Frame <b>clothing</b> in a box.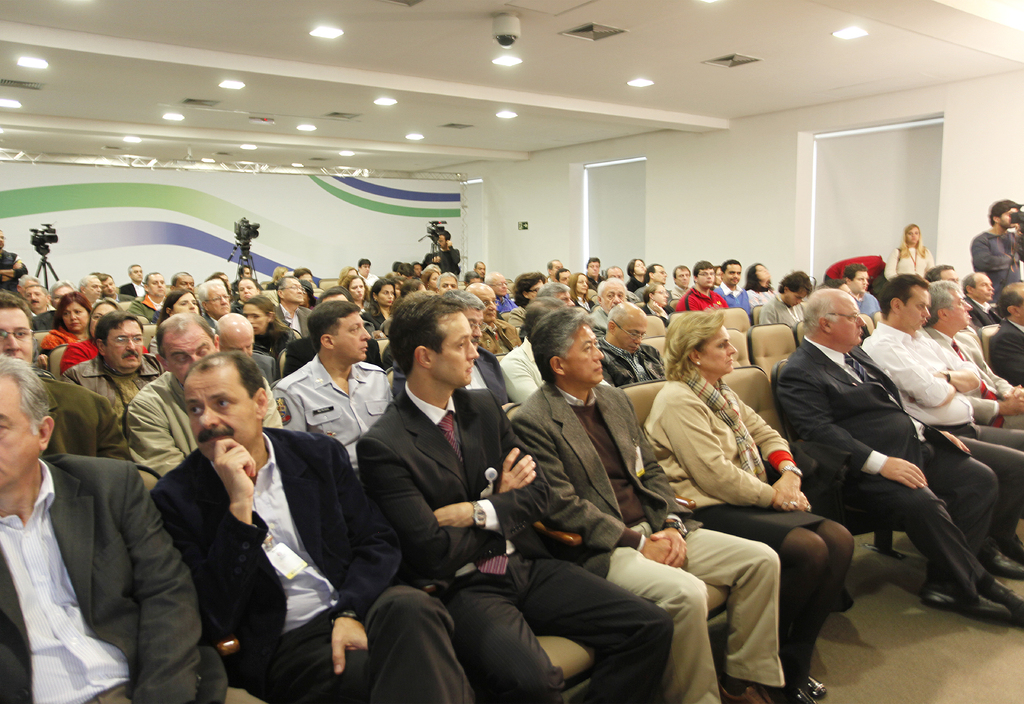
region(714, 282, 755, 325).
